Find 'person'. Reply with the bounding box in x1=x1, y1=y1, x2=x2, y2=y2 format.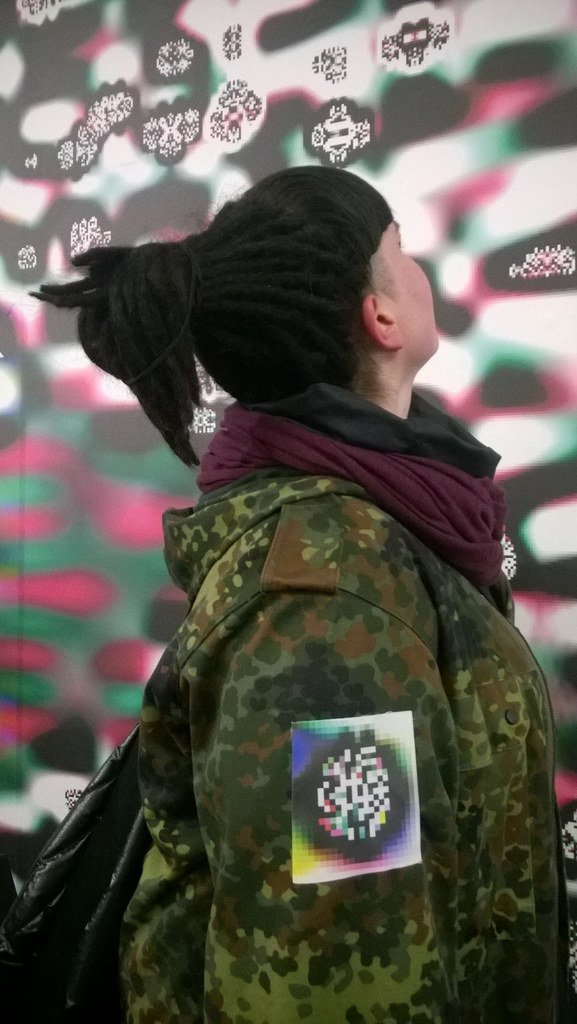
x1=62, y1=188, x2=497, y2=1023.
